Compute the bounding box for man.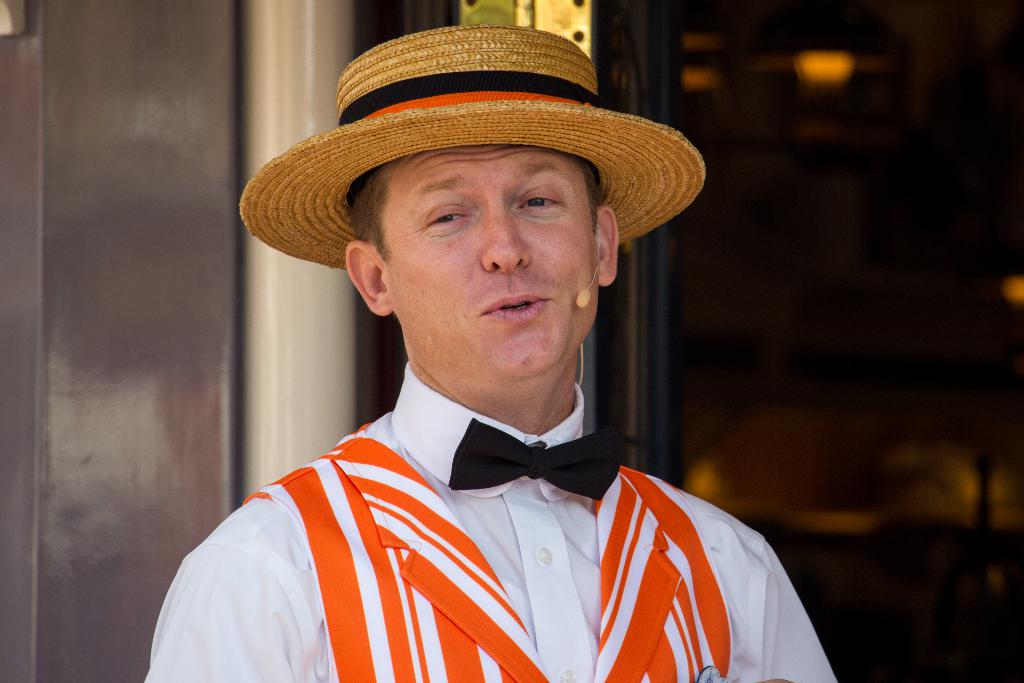
locate(152, 37, 819, 682).
